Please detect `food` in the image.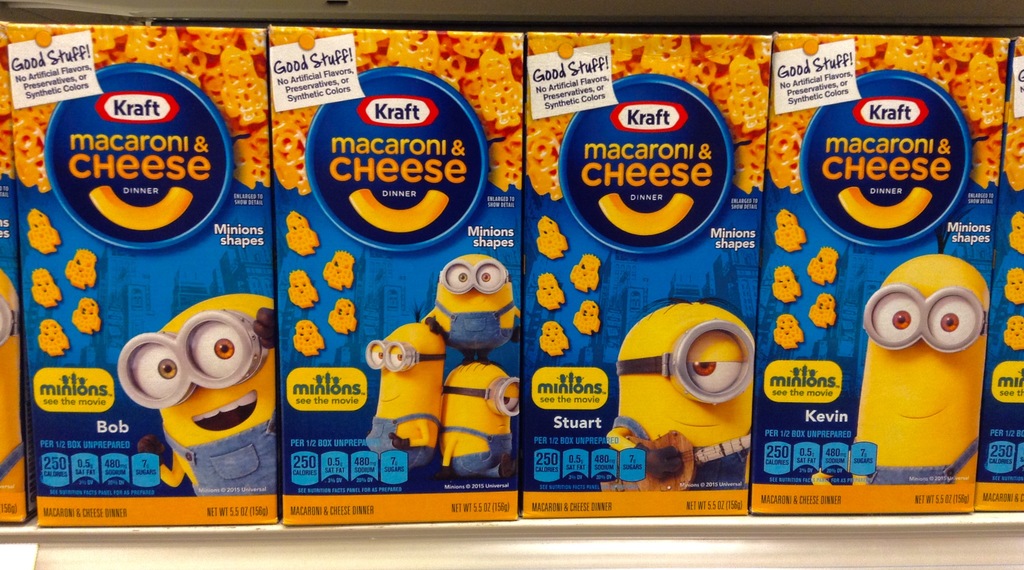
locate(320, 252, 356, 290).
